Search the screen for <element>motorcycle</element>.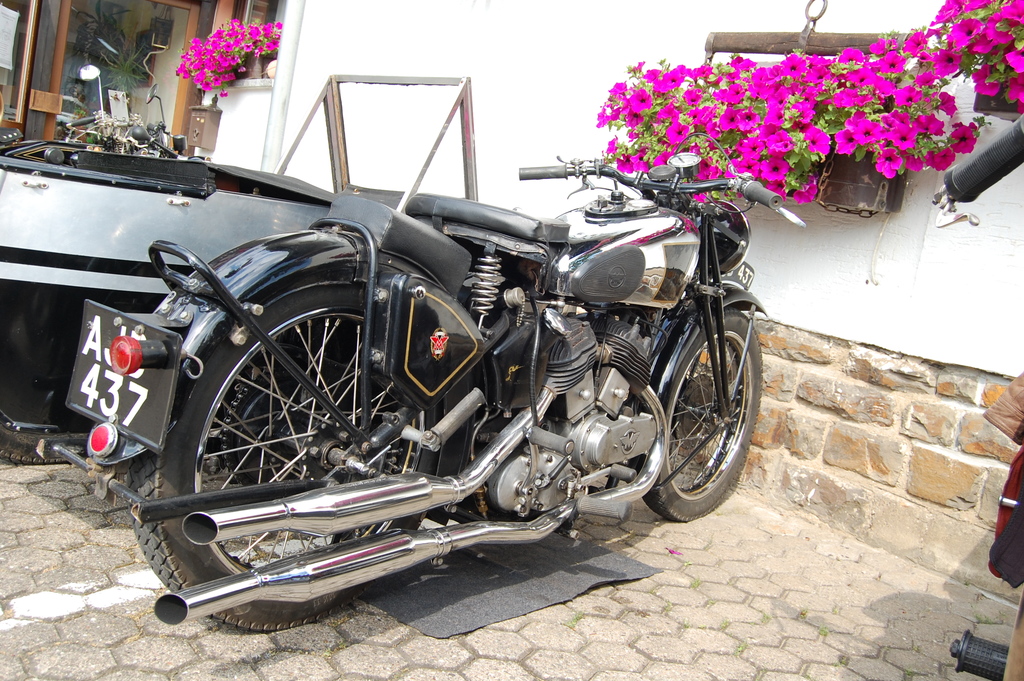
Found at l=62, t=71, r=815, b=643.
